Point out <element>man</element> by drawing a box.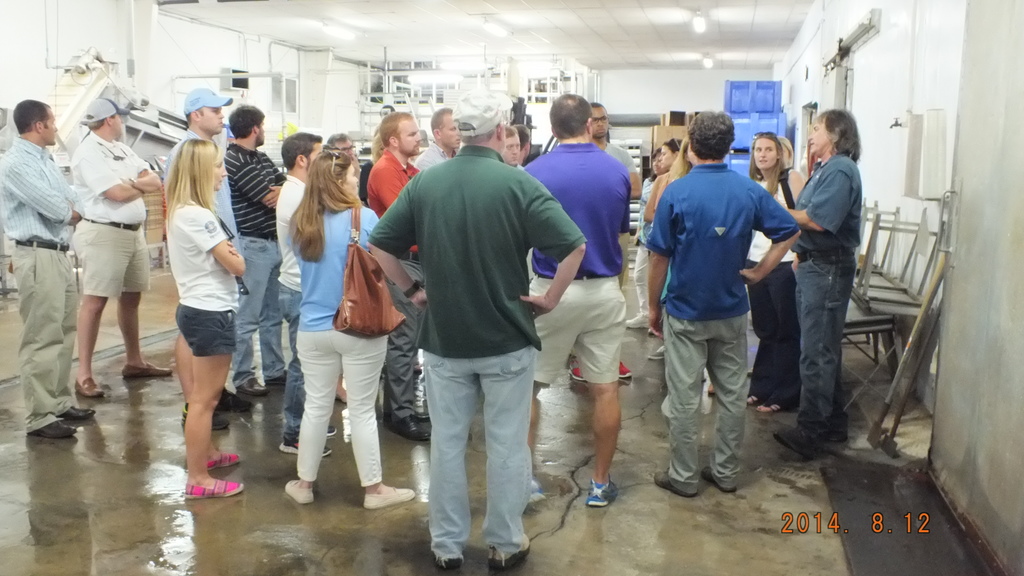
BBox(0, 99, 98, 435).
